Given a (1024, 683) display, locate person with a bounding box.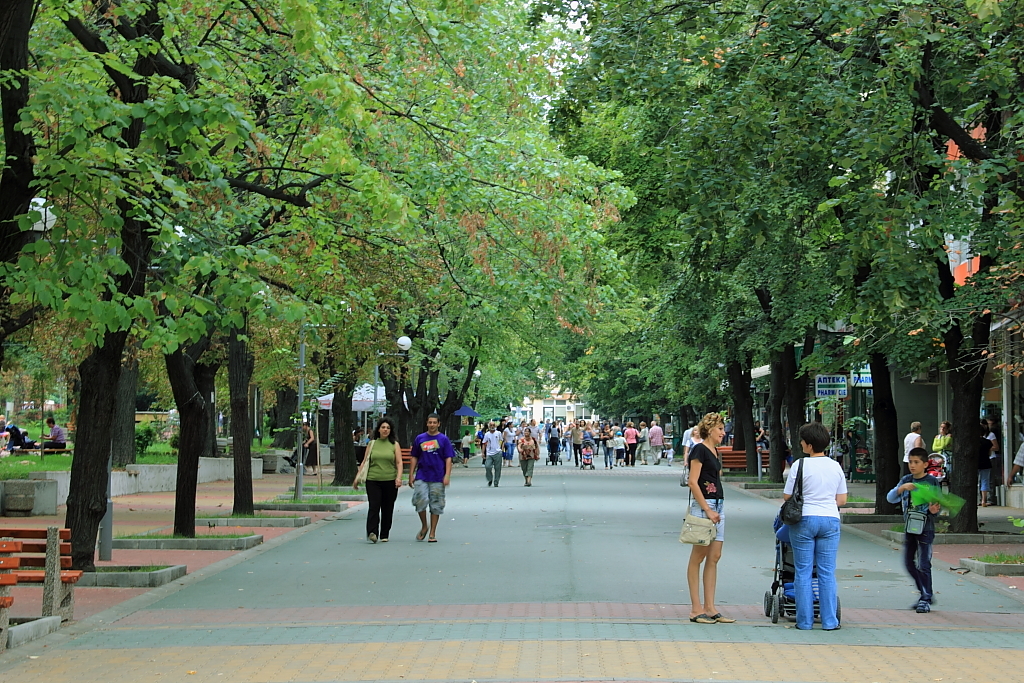
Located: bbox(569, 423, 580, 464).
